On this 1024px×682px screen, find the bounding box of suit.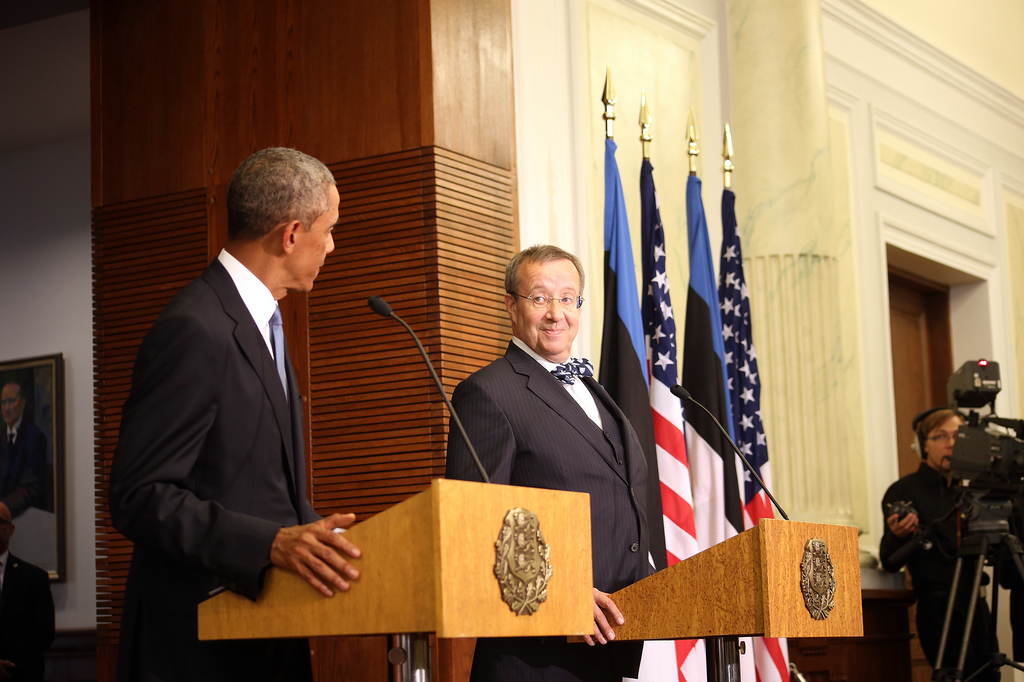
Bounding box: box(104, 262, 328, 681).
